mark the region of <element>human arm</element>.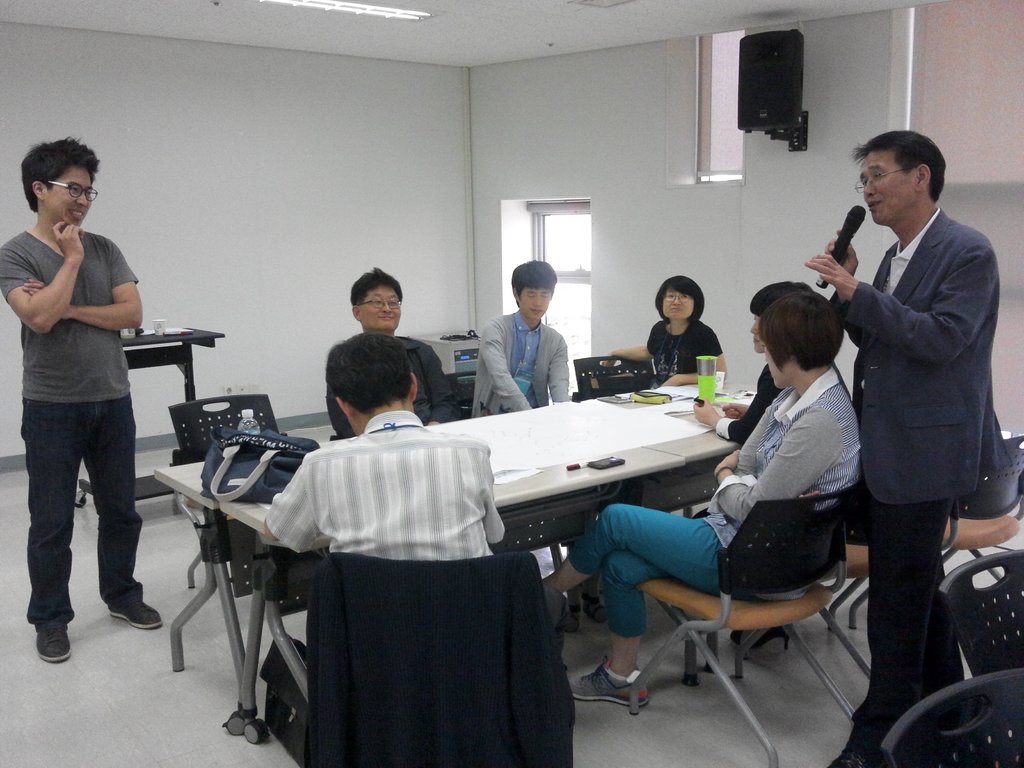
Region: [x1=705, y1=412, x2=847, y2=522].
